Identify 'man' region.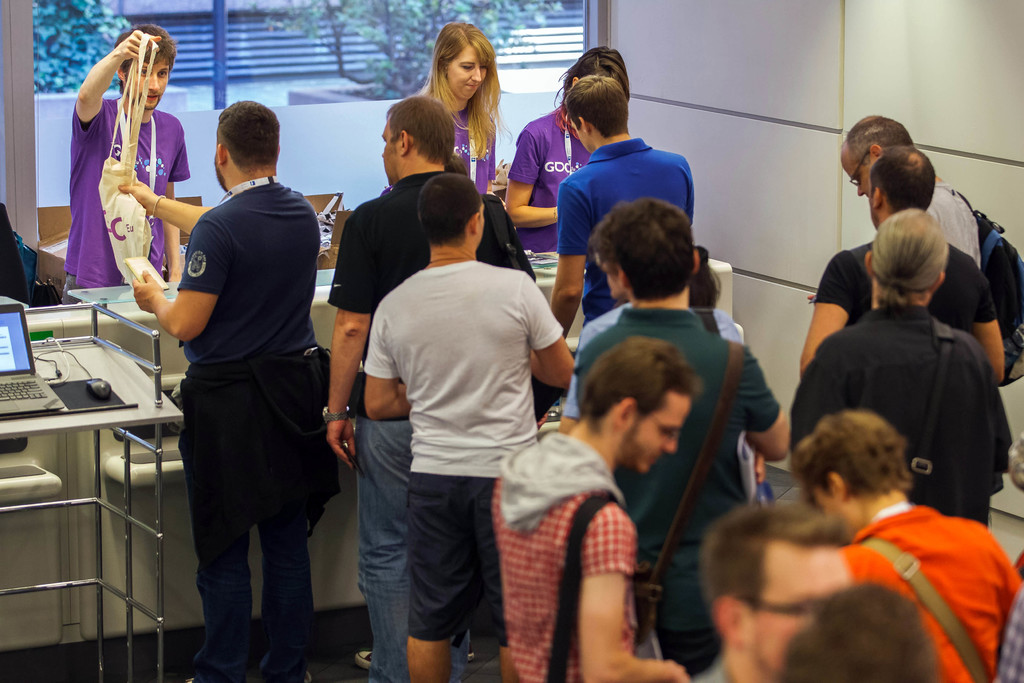
Region: crop(776, 584, 939, 682).
